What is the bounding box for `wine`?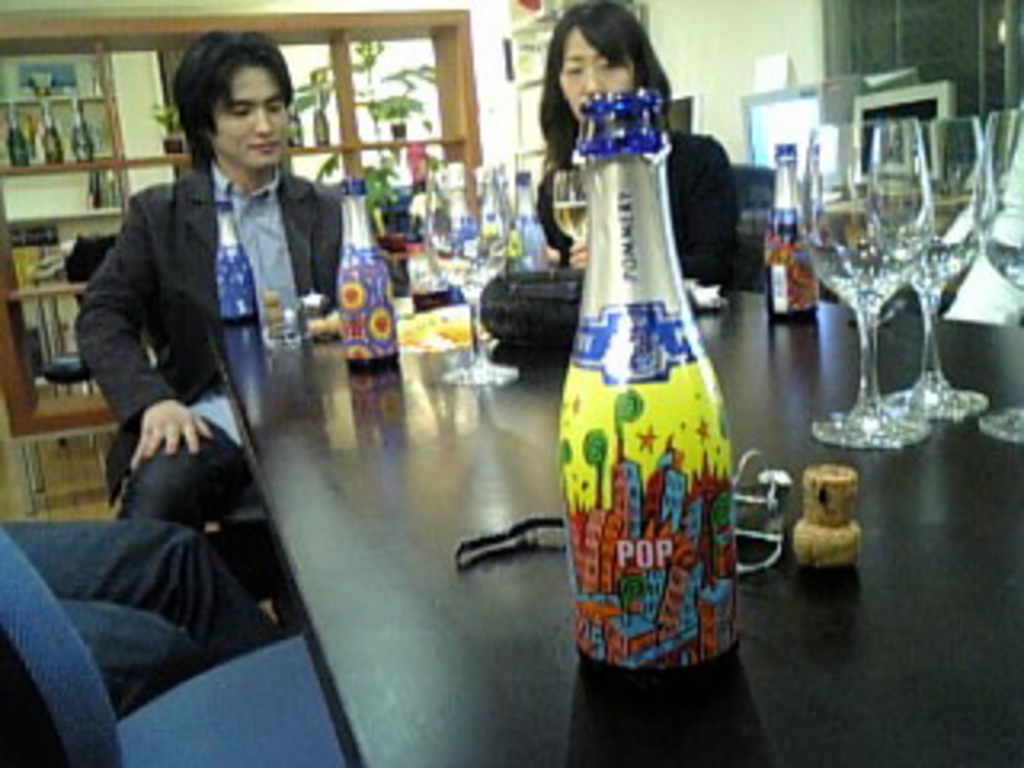
left=563, top=90, right=742, bottom=666.
